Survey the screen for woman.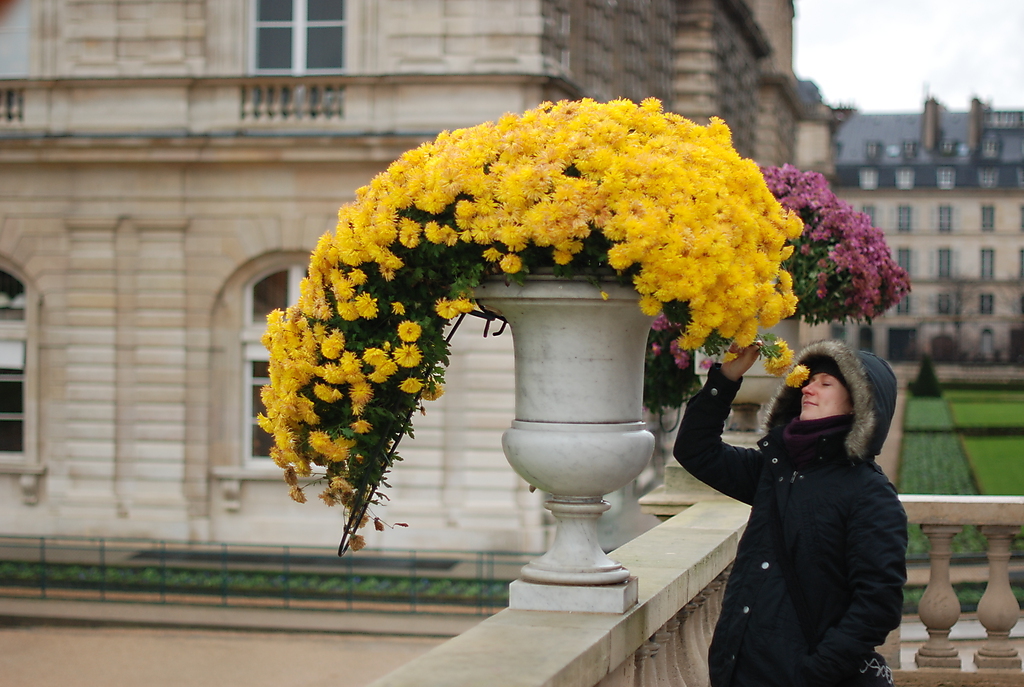
Survey found: 681/317/906/686.
